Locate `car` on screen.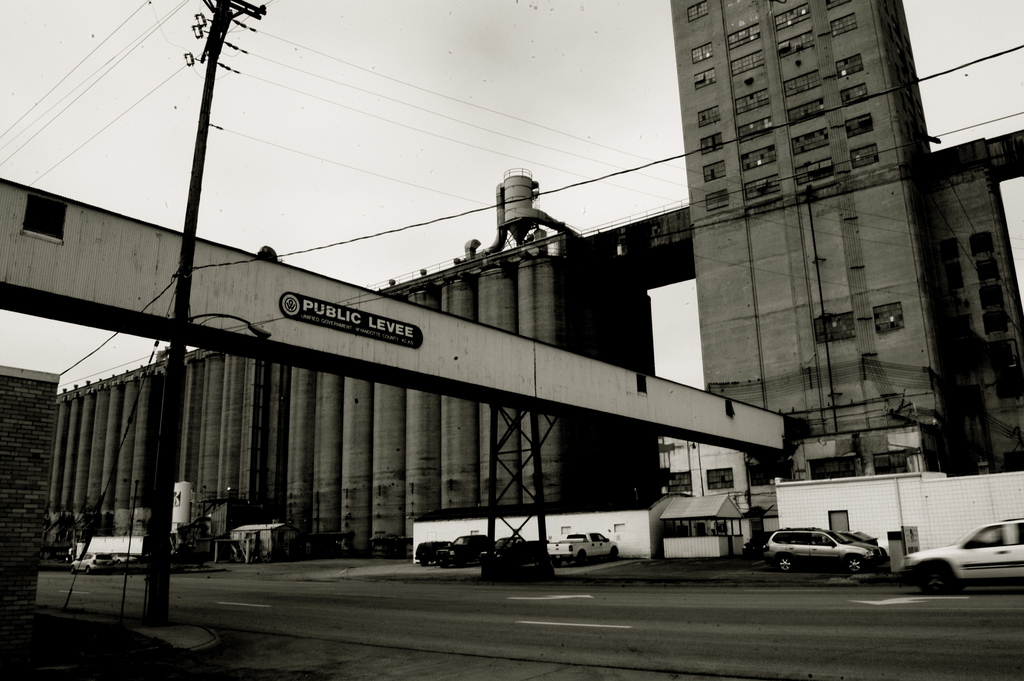
On screen at 762 529 880 582.
